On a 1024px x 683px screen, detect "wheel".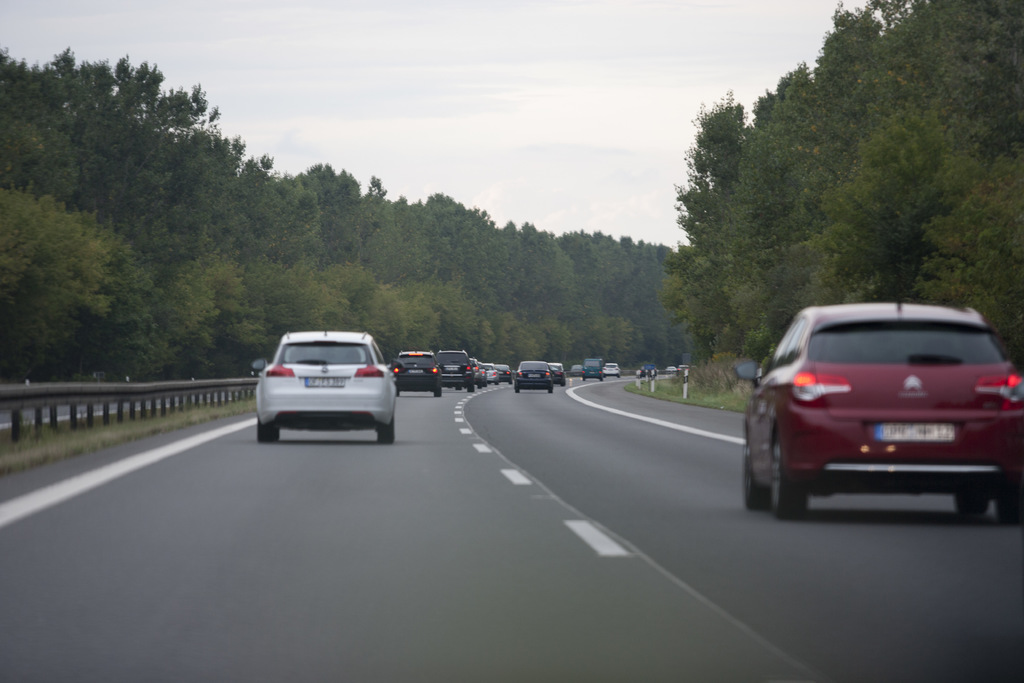
select_region(743, 428, 767, 508).
